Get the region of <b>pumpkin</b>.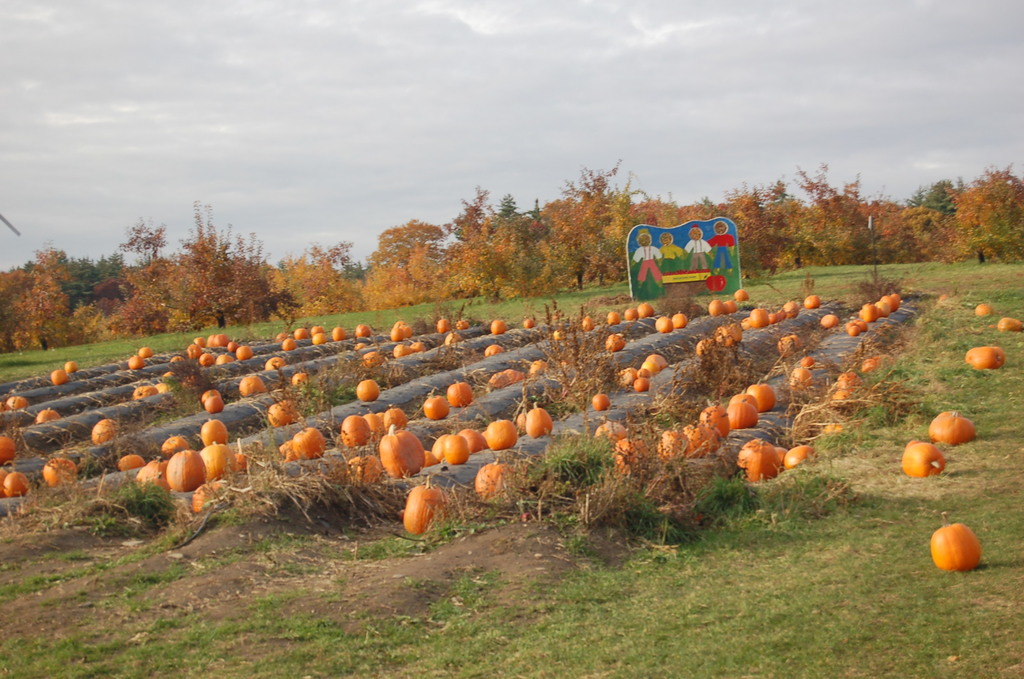
detection(238, 370, 269, 393).
